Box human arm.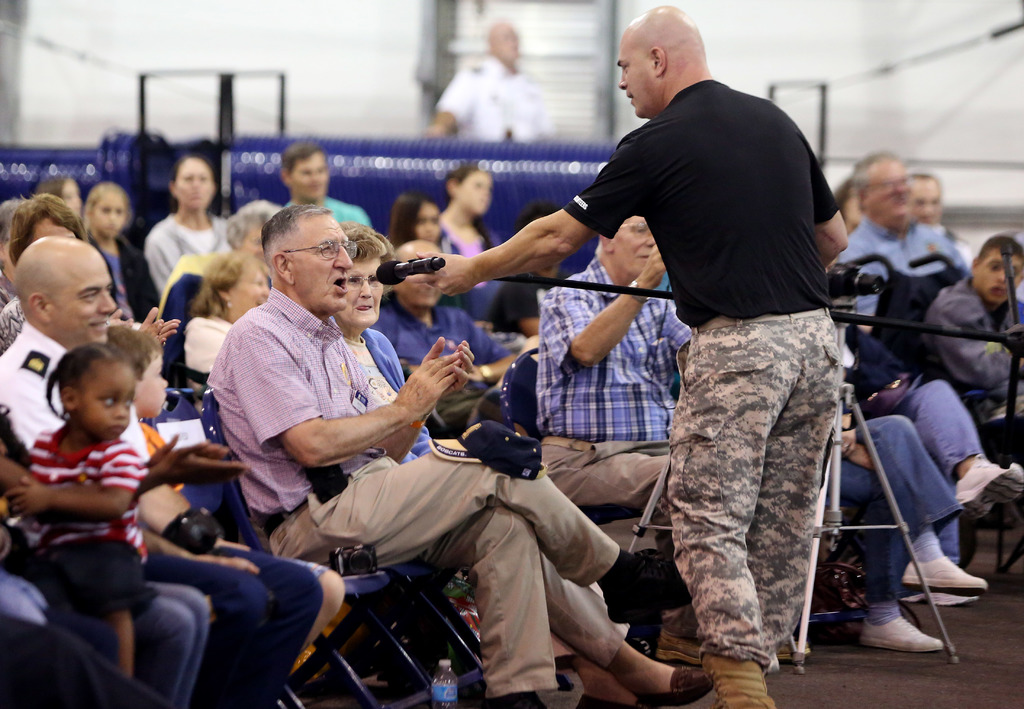
{"x1": 0, "y1": 300, "x2": 17, "y2": 349}.
